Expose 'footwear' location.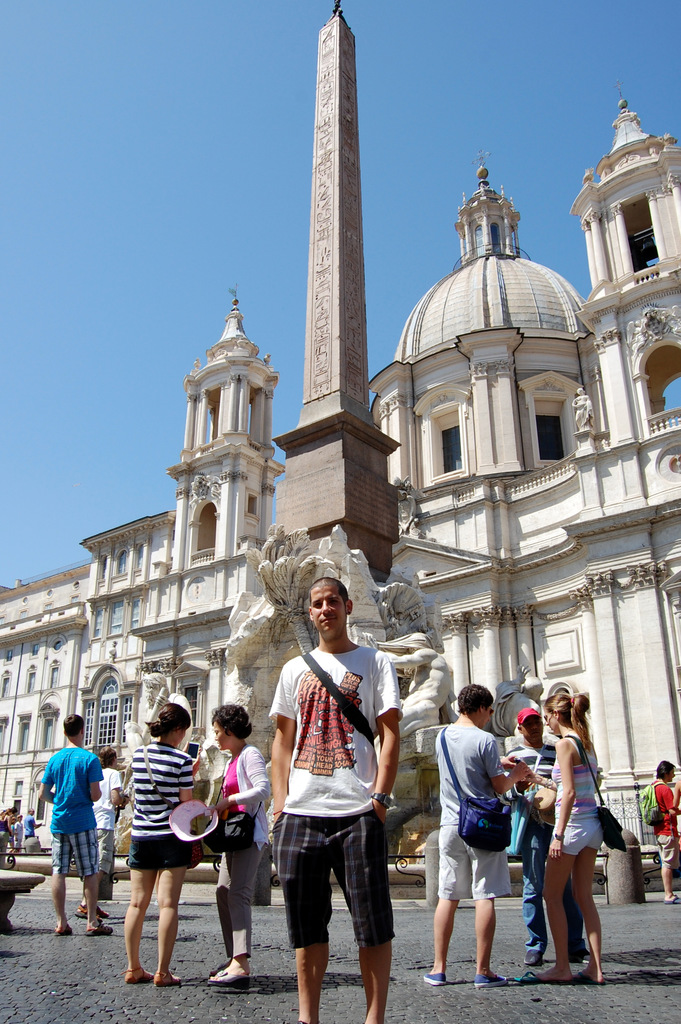
Exposed at pyautogui.locateOnScreen(422, 974, 447, 986).
